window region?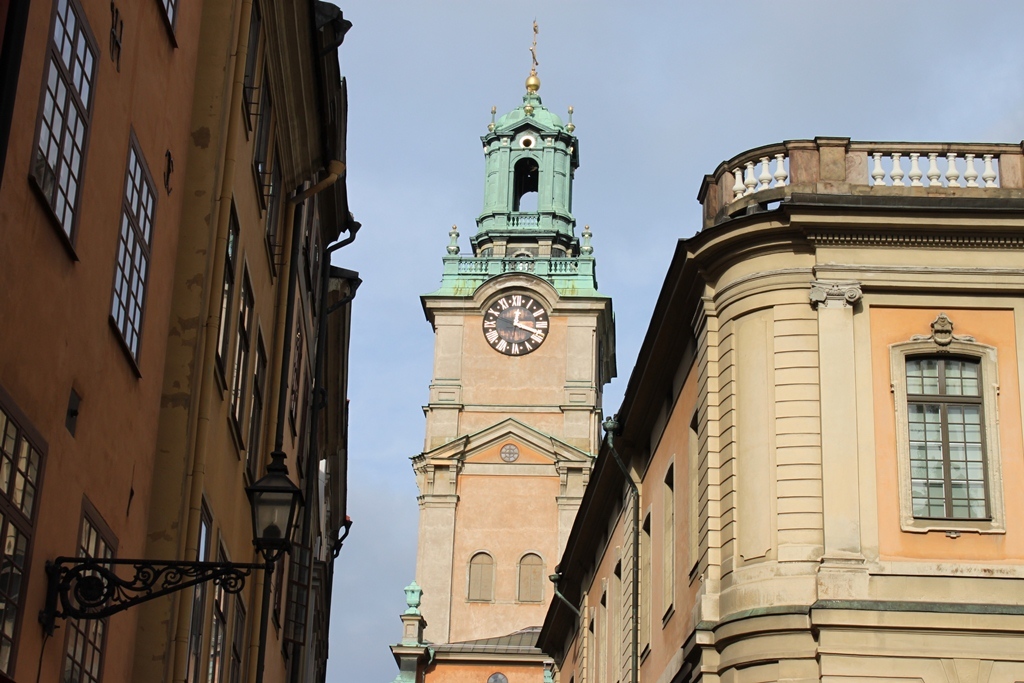
region(467, 552, 493, 599)
